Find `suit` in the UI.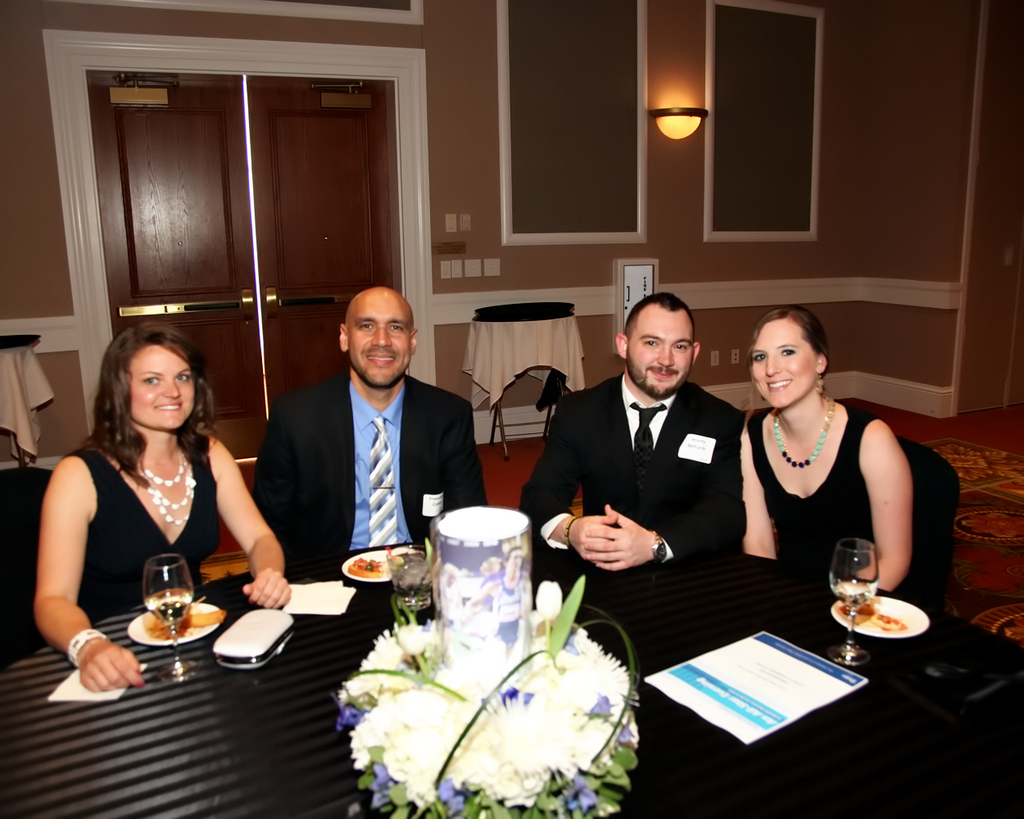
UI element at l=254, t=364, r=490, b=579.
